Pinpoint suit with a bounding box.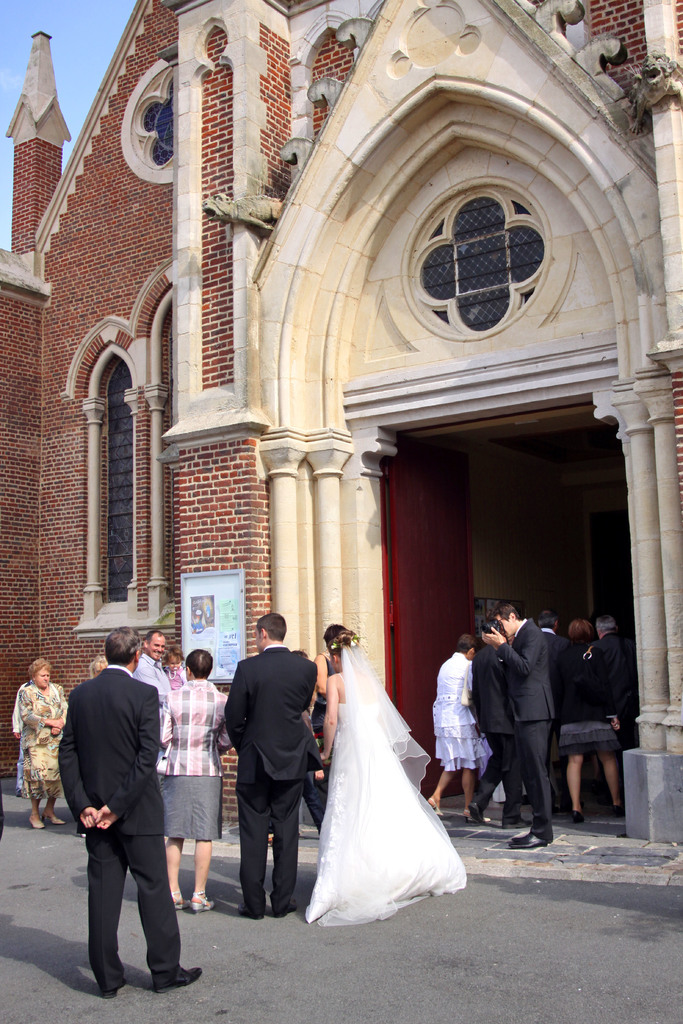
[60, 636, 185, 1006].
